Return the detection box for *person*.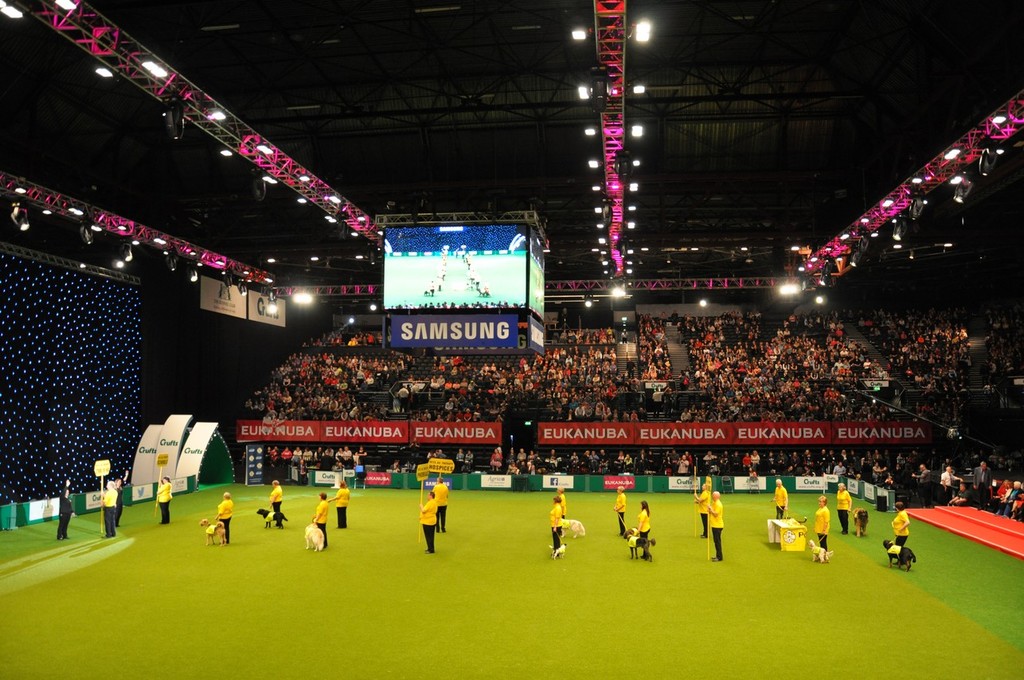
Rect(328, 482, 349, 527).
